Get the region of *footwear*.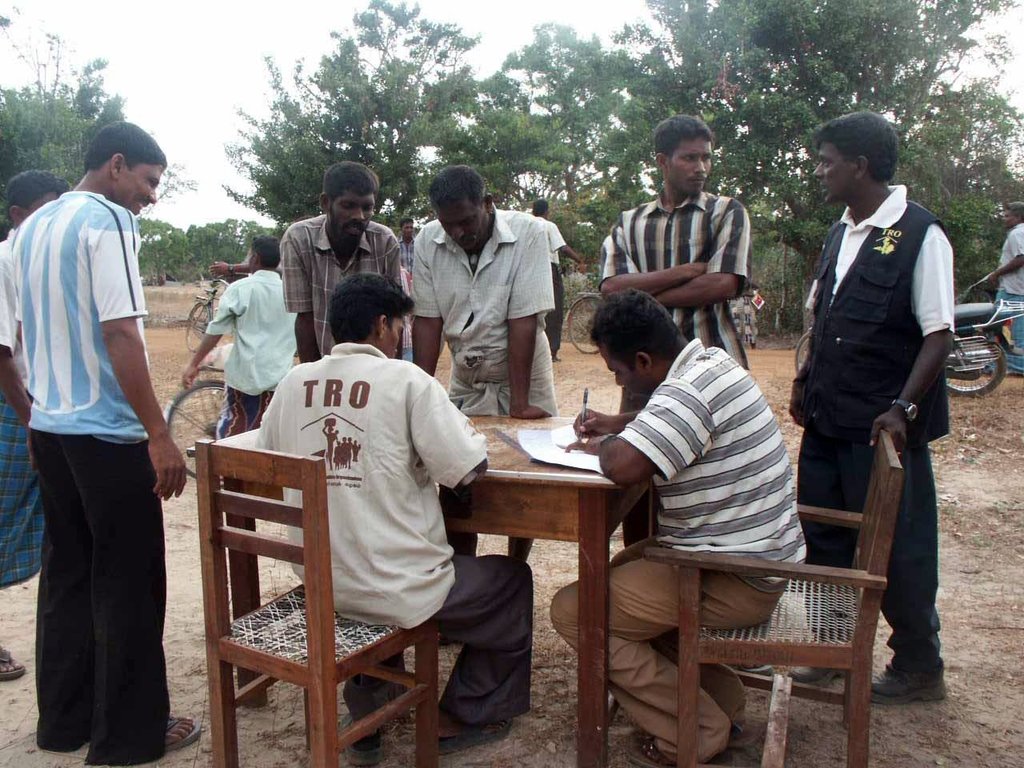
bbox=[438, 714, 514, 758].
